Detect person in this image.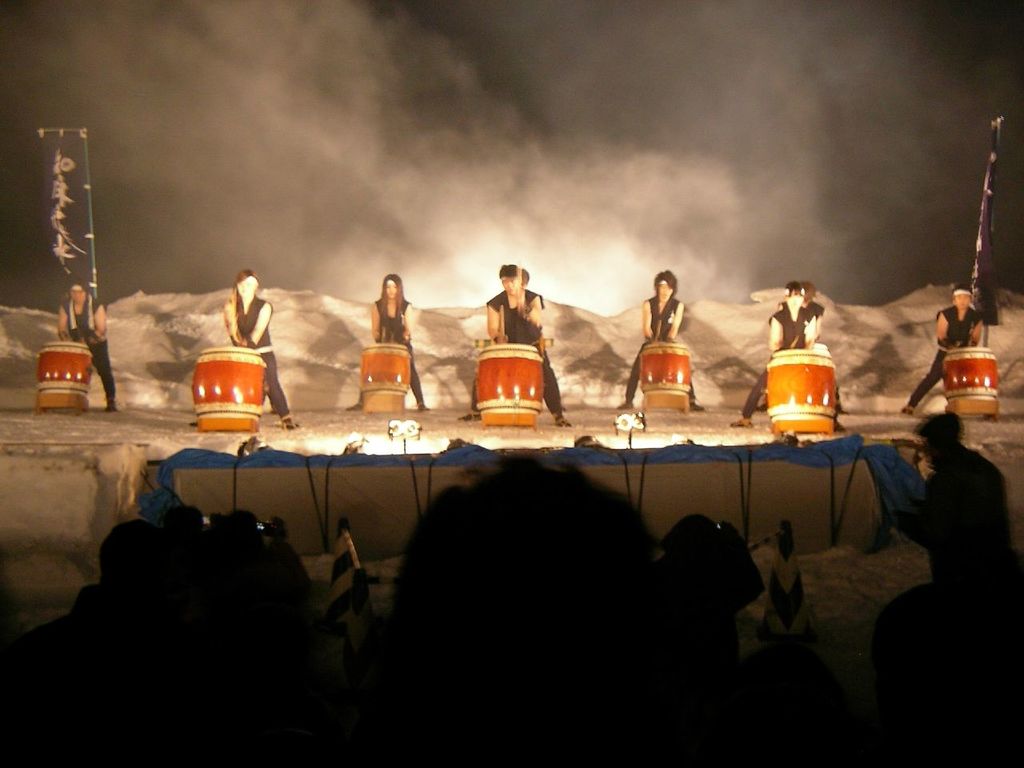
Detection: 342, 269, 434, 414.
